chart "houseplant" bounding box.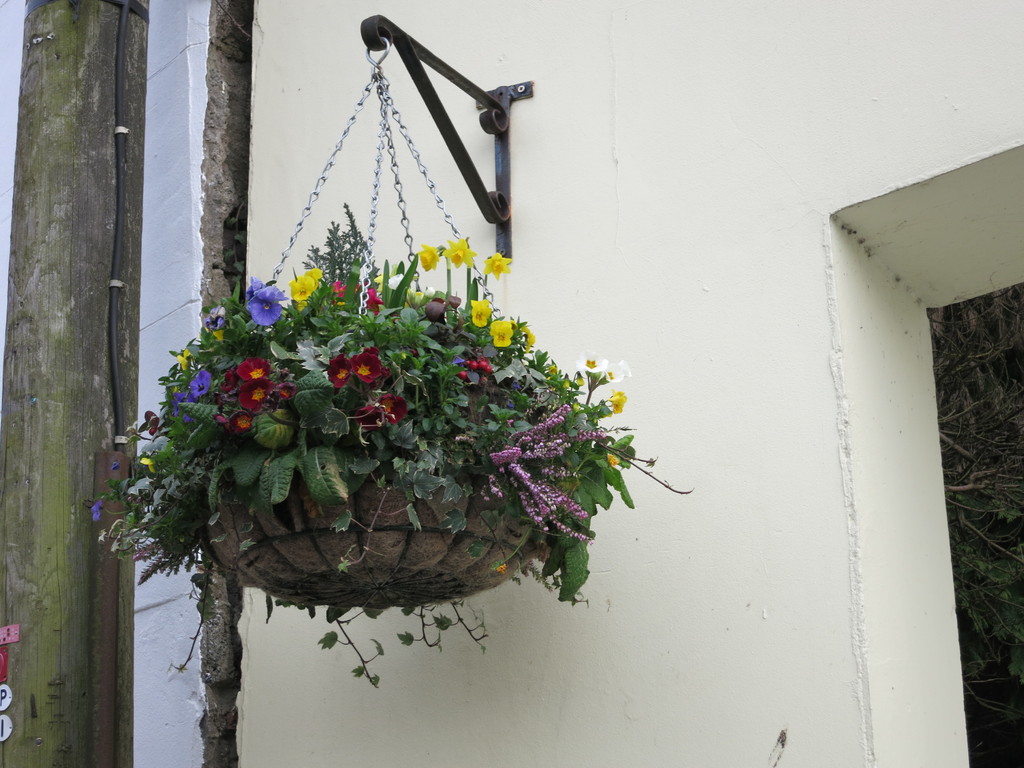
Charted: <bbox>79, 193, 698, 688</bbox>.
